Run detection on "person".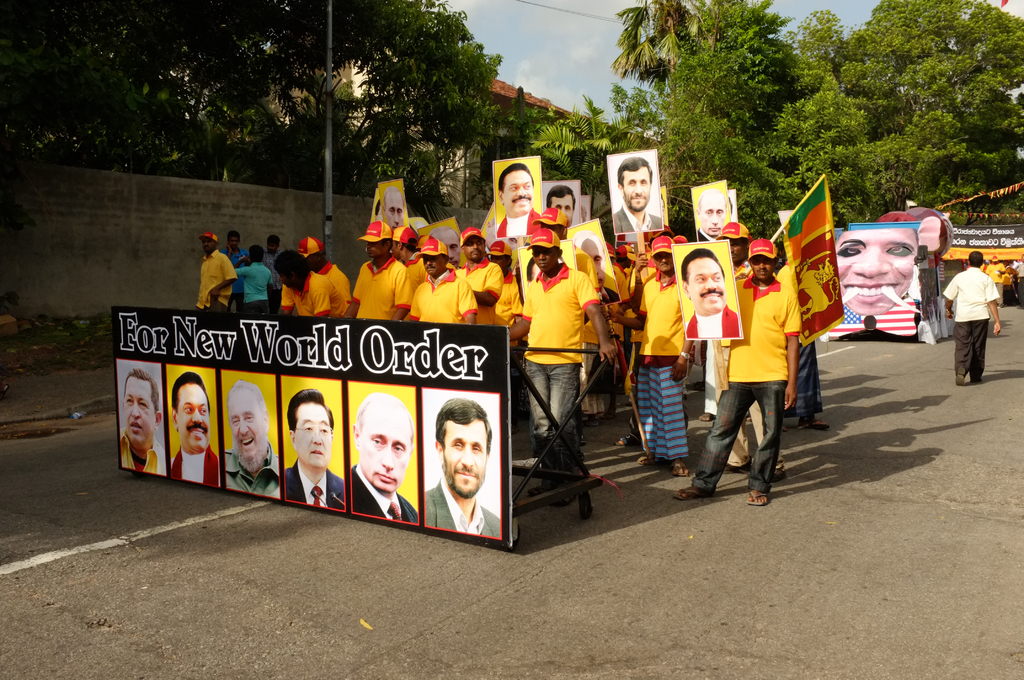
Result: pyautogui.locateOnScreen(541, 182, 577, 229).
